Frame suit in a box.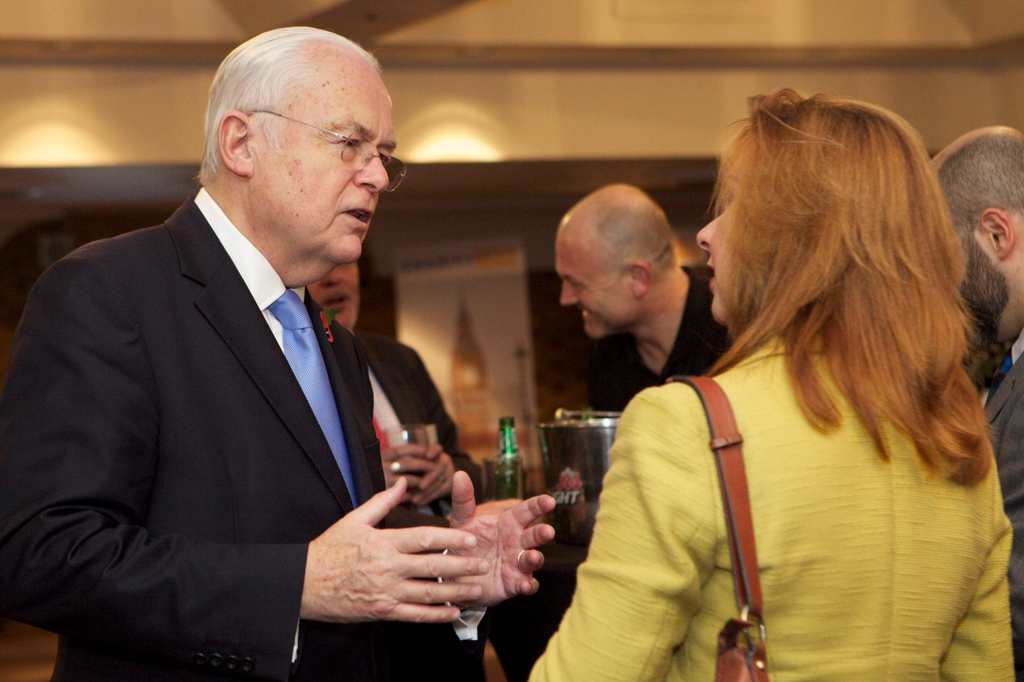
Rect(984, 334, 1023, 681).
